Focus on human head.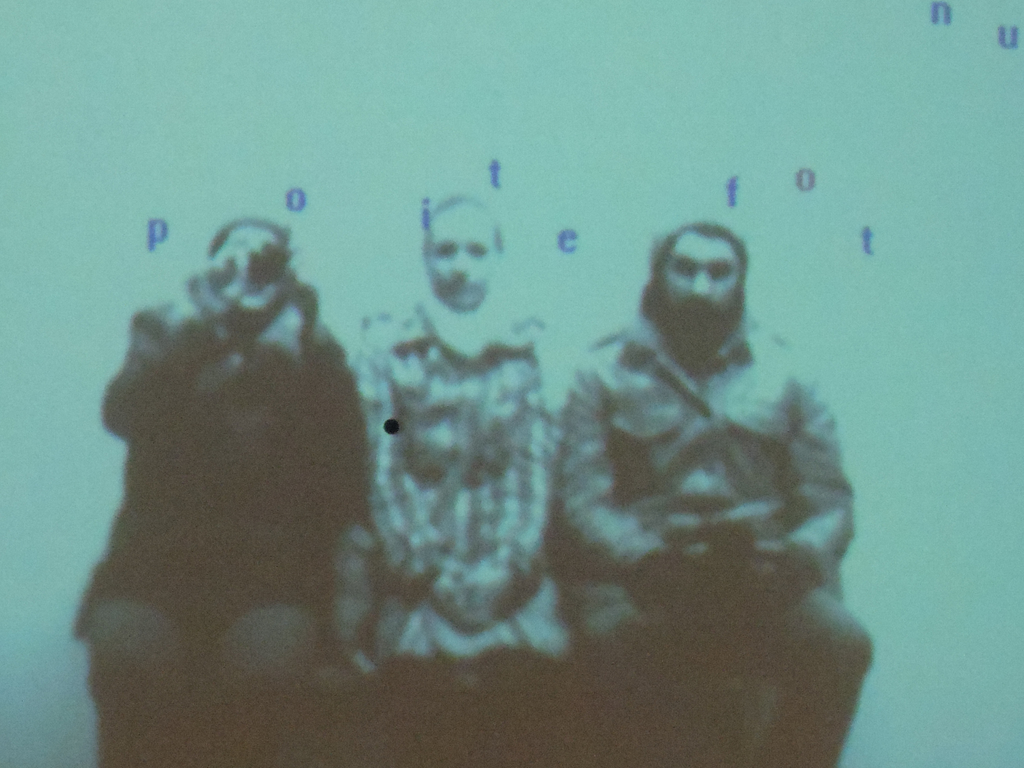
Focused at [left=657, top=214, right=748, bottom=338].
